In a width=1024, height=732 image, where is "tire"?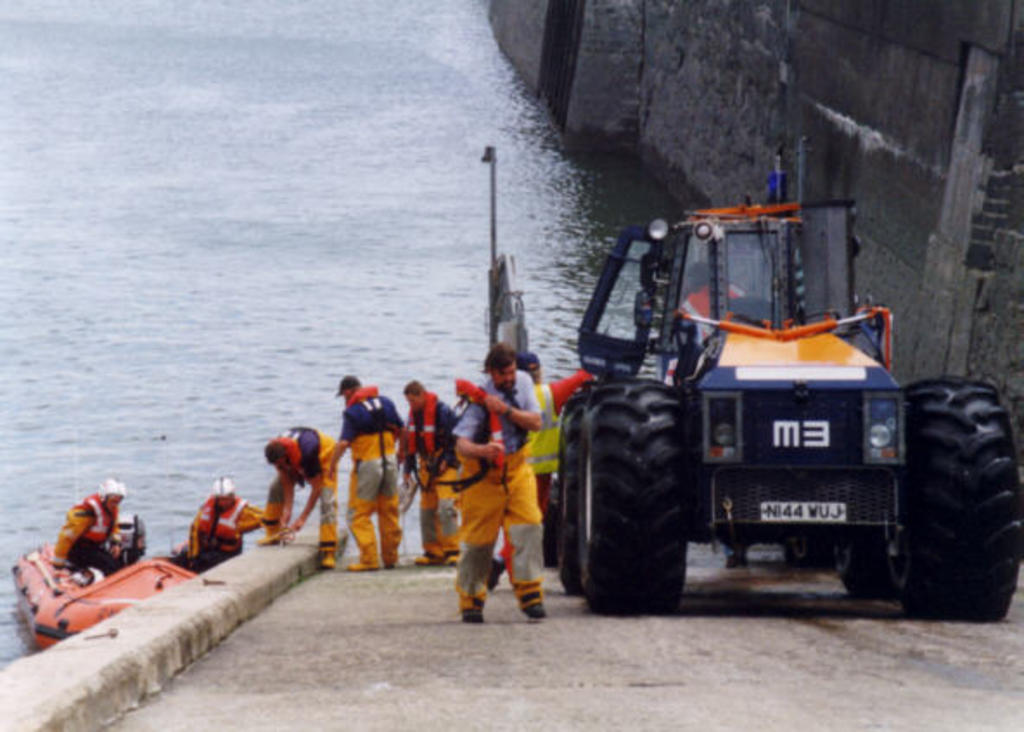
555/403/581/594.
